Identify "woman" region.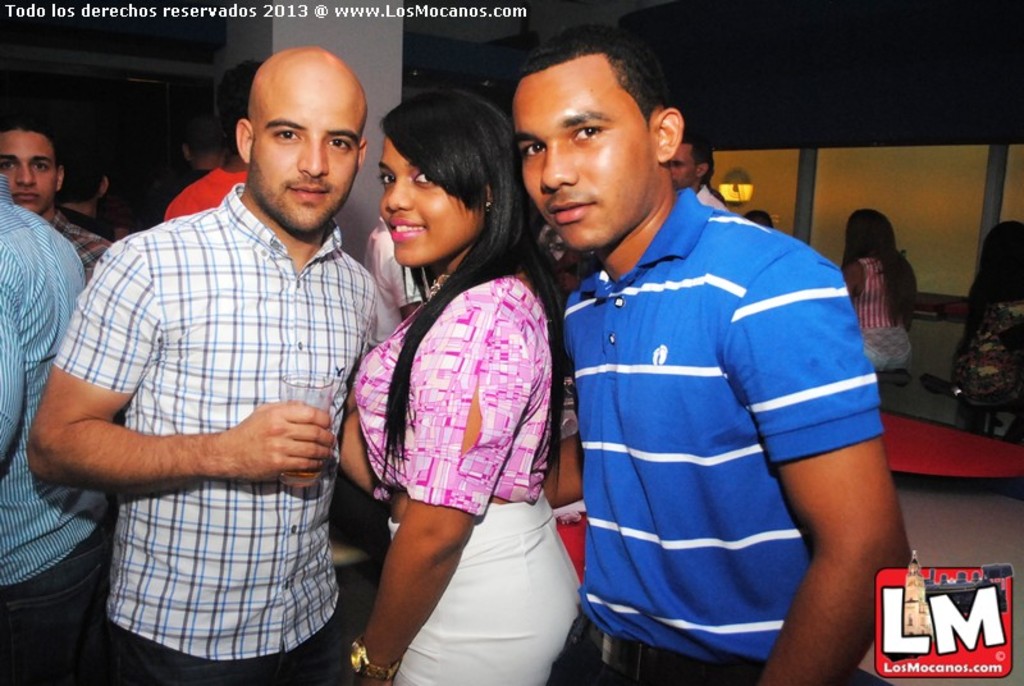
Region: pyautogui.locateOnScreen(340, 40, 566, 685).
